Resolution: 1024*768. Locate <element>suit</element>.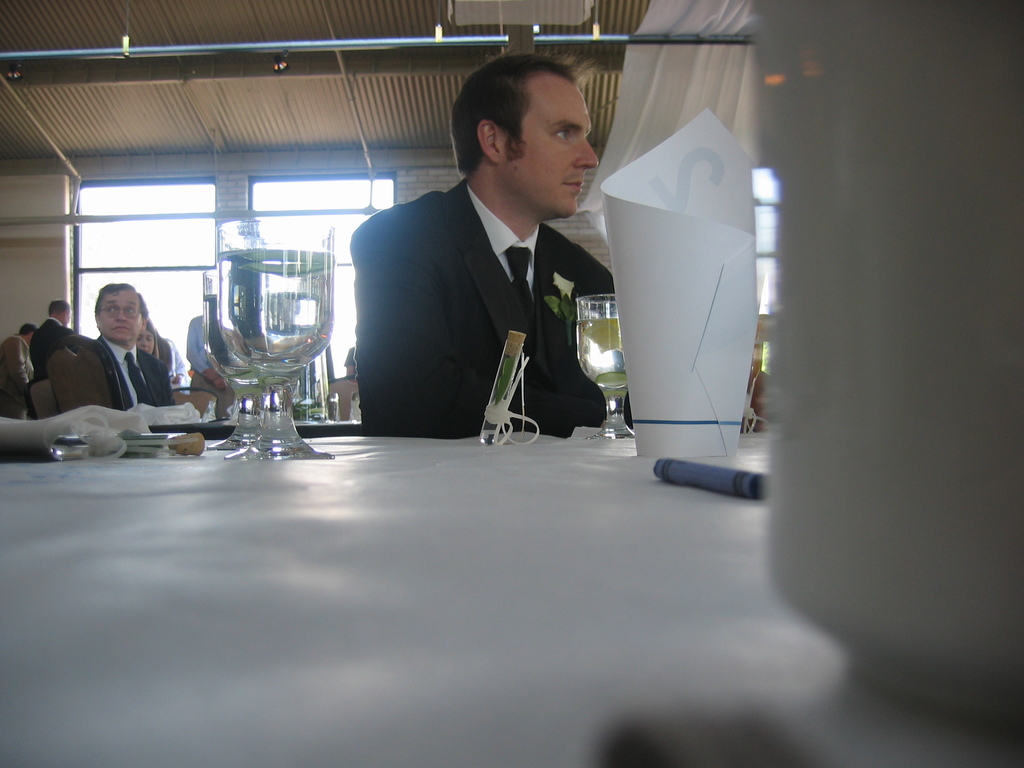
bbox=[77, 332, 176, 409].
